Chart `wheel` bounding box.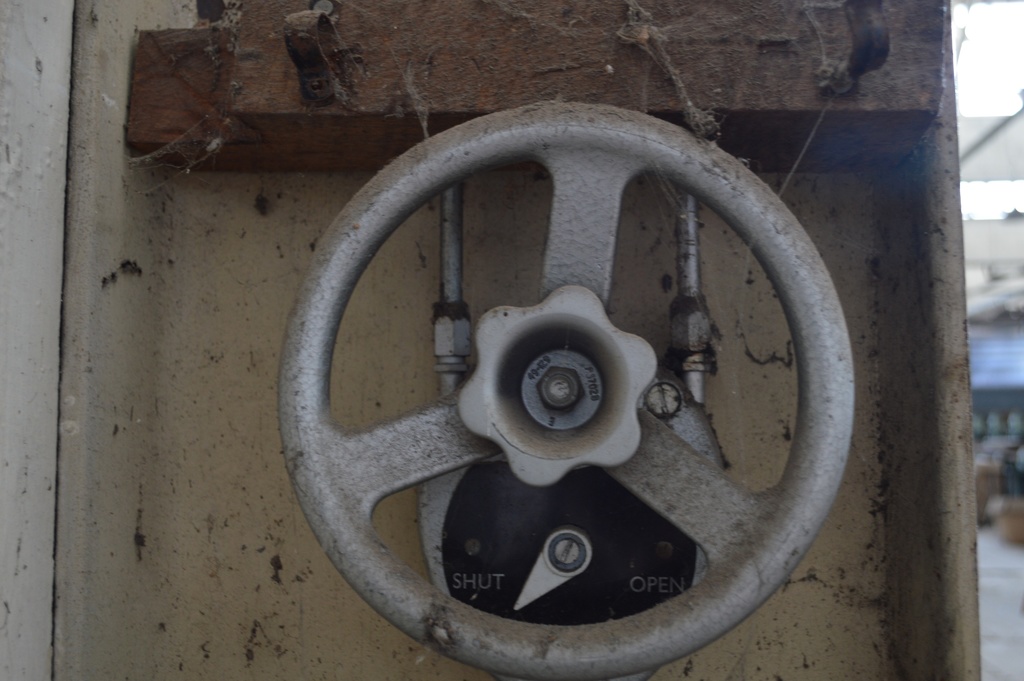
Charted: bbox=[274, 104, 860, 680].
